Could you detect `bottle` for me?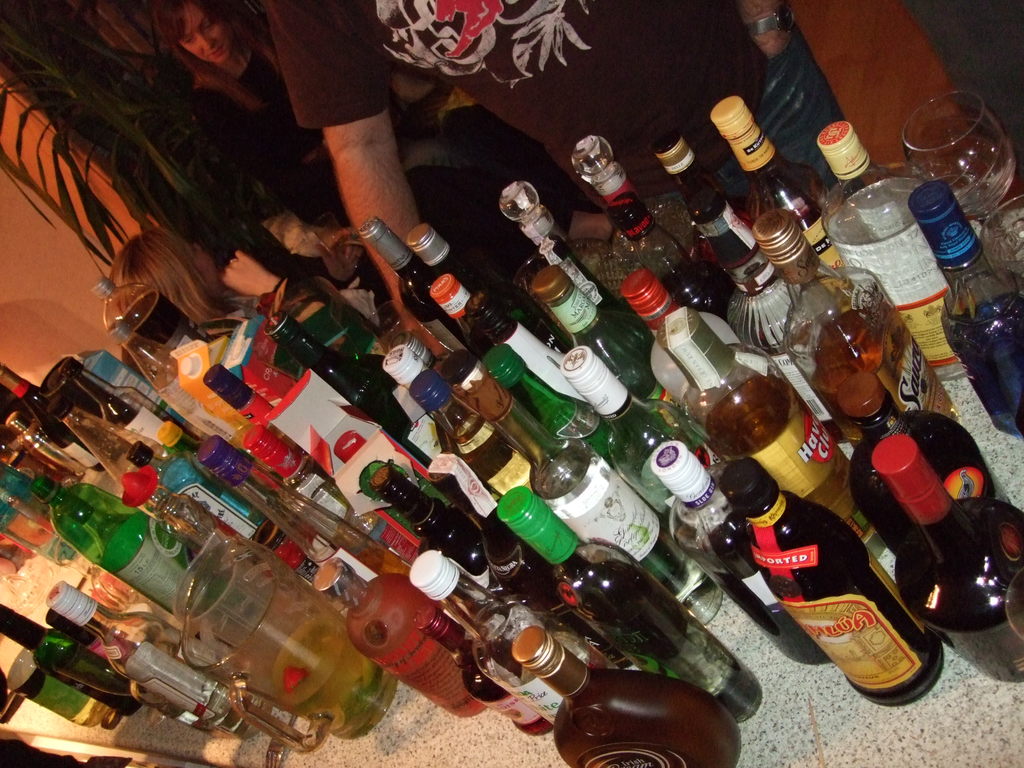
Detection result: box=[864, 438, 1023, 684].
